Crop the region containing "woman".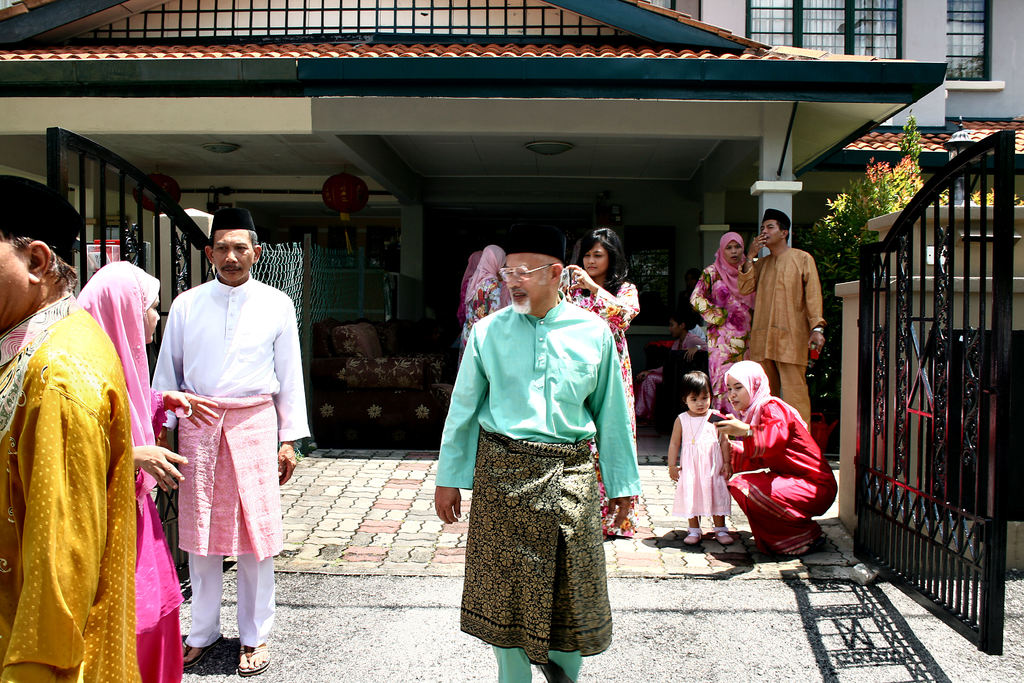
Crop region: [left=689, top=233, right=758, bottom=420].
